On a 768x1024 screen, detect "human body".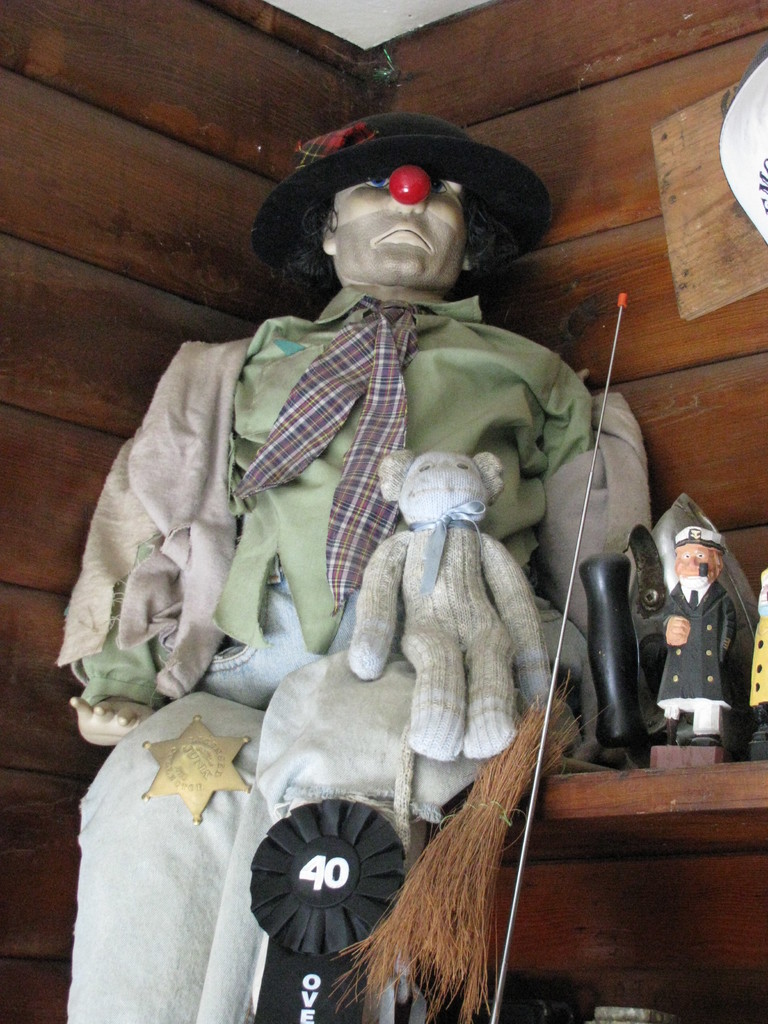
(x1=656, y1=578, x2=733, y2=742).
